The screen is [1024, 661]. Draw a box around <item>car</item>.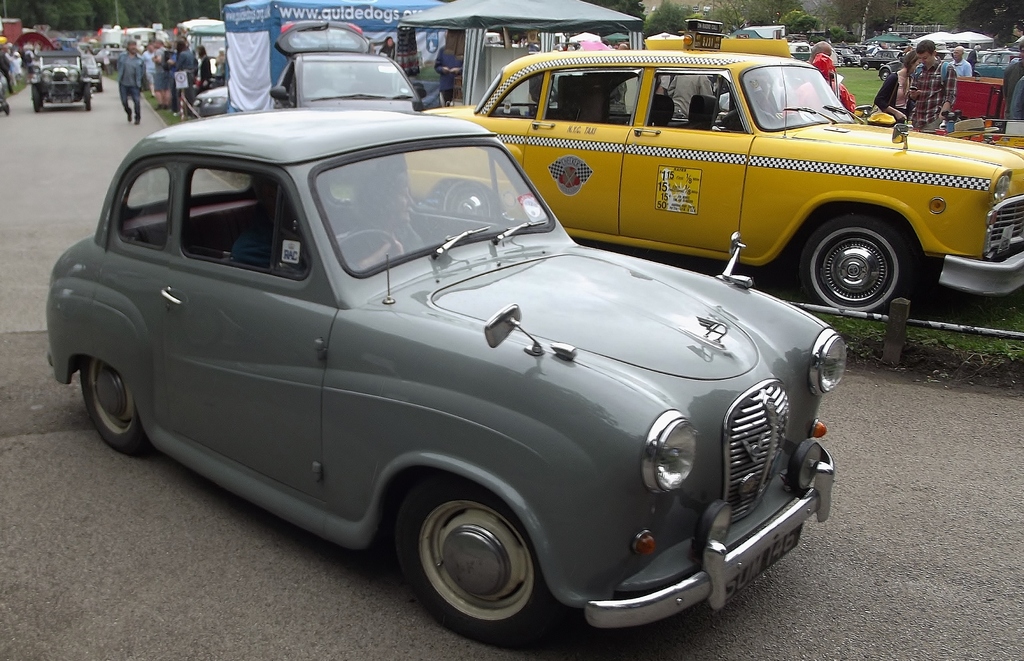
bbox(403, 17, 1023, 316).
